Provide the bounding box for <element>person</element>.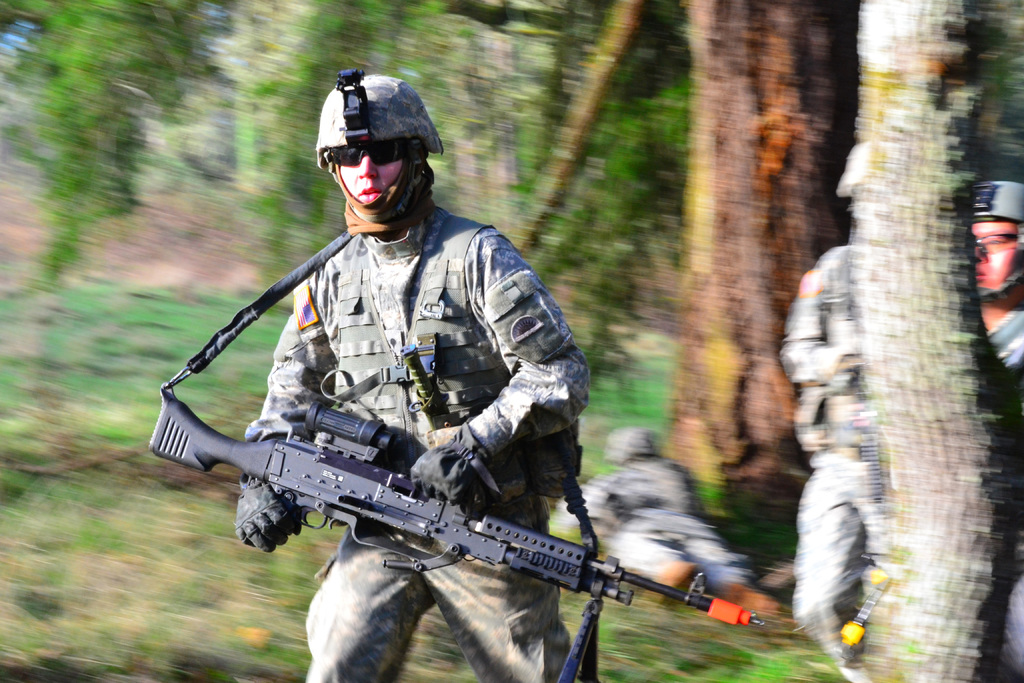
box=[972, 176, 1023, 682].
